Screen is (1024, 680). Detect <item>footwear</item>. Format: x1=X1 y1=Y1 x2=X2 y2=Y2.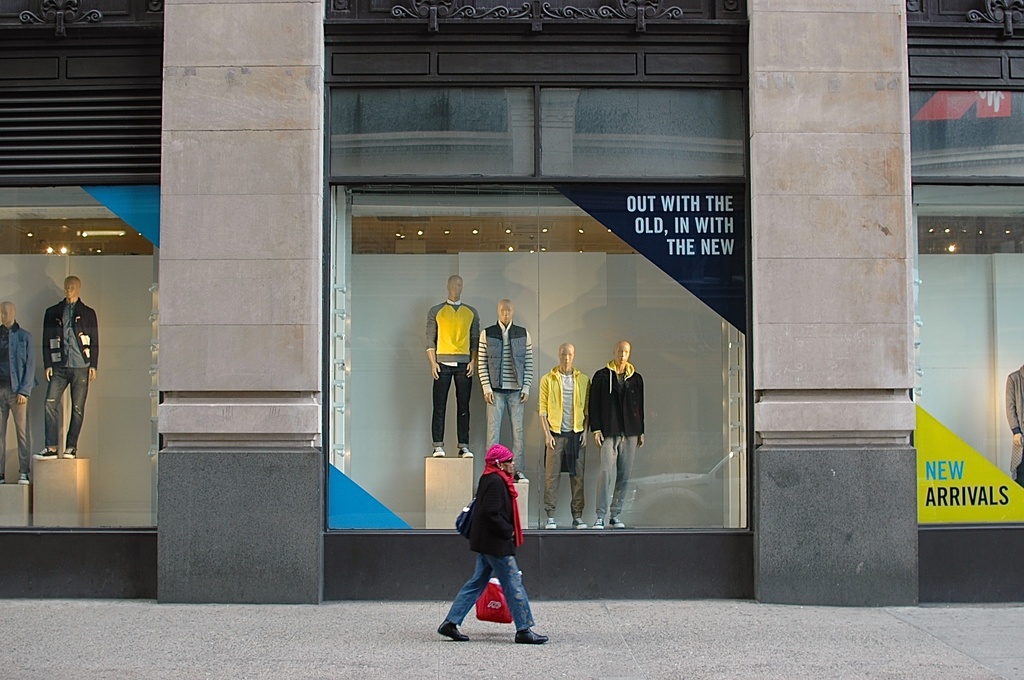
x1=544 y1=517 x2=557 y2=532.
